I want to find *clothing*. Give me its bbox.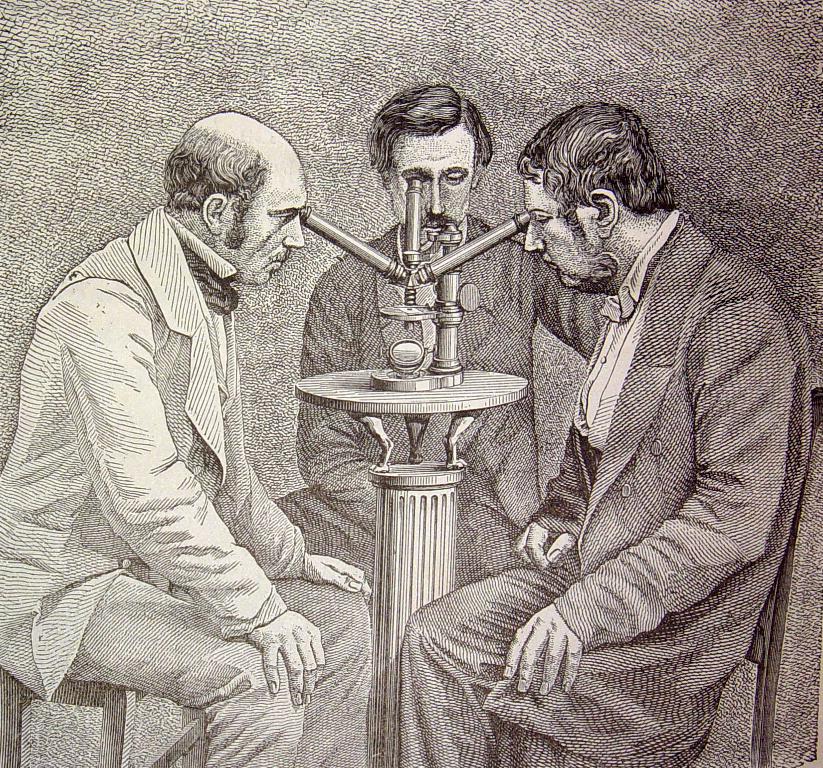
pyautogui.locateOnScreen(384, 212, 804, 767).
